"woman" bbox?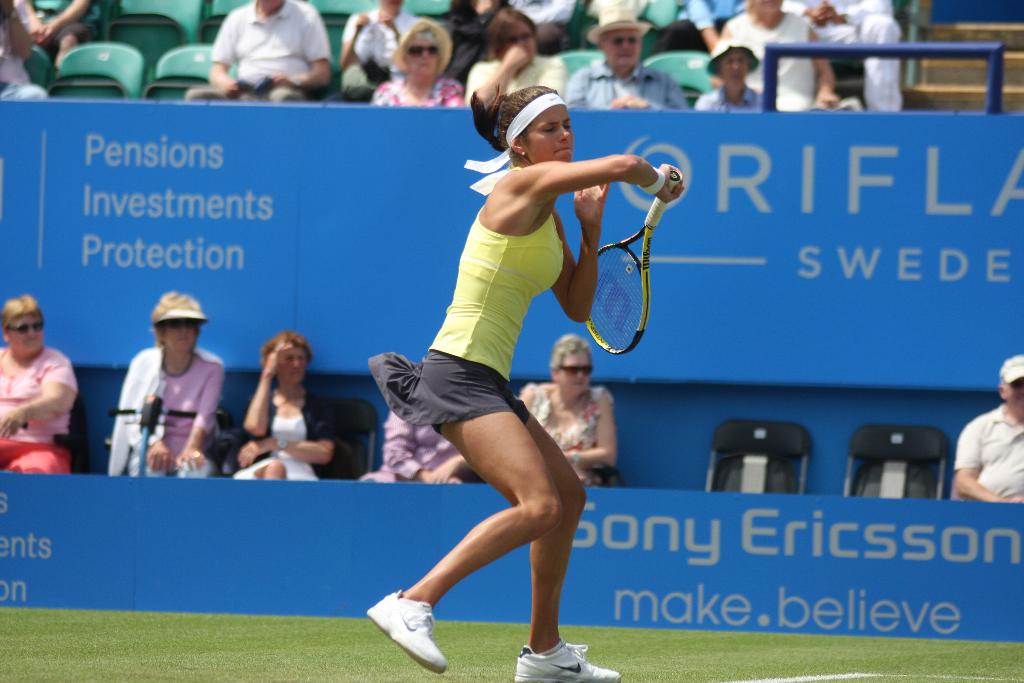
<box>234,331,332,492</box>
